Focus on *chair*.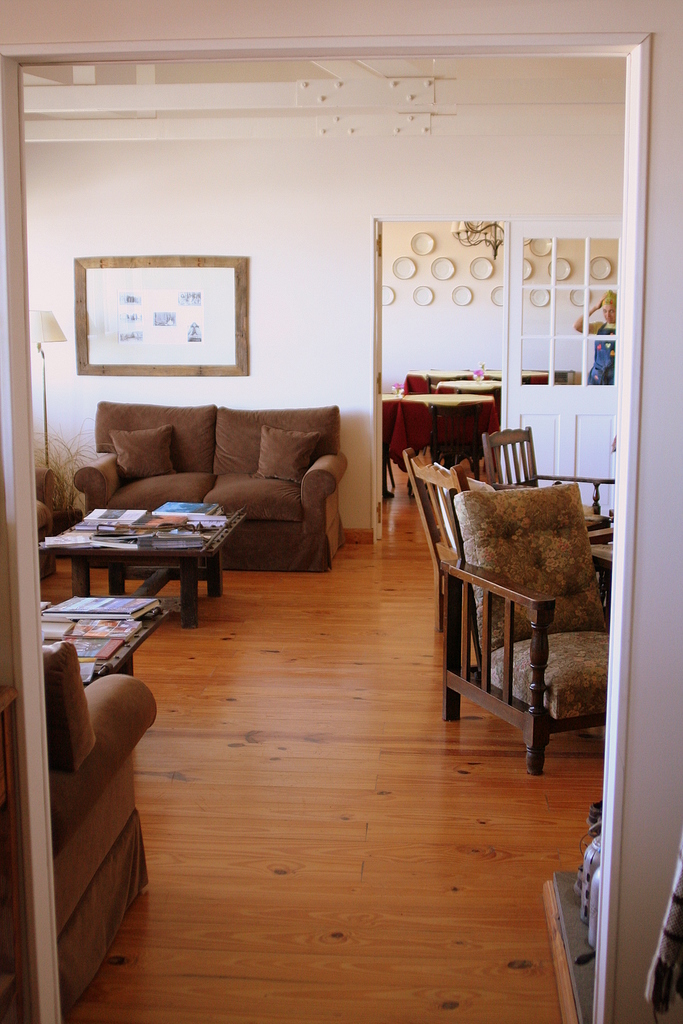
Focused at BBox(414, 464, 609, 771).
